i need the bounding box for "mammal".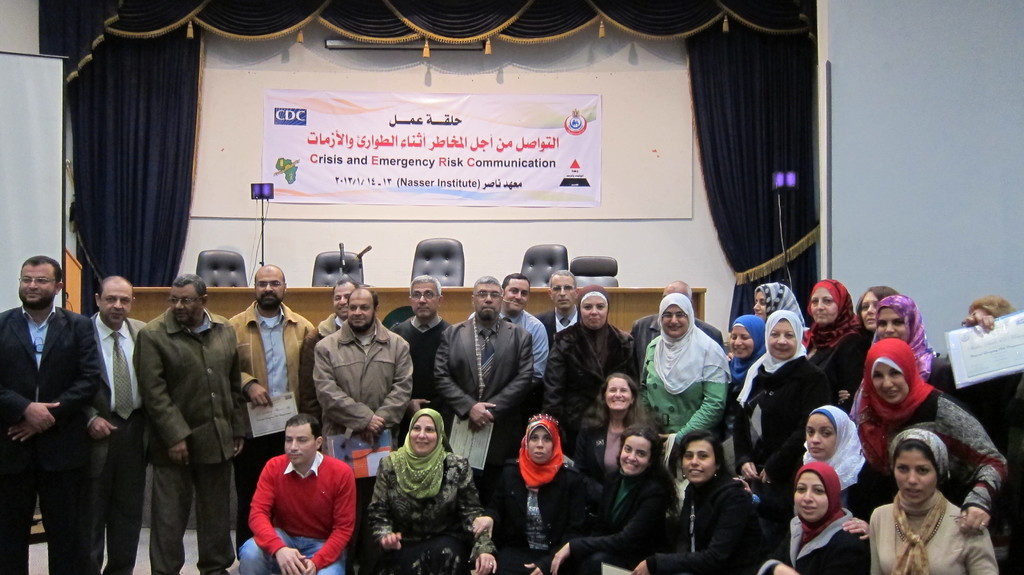
Here it is: 360/407/496/574.
